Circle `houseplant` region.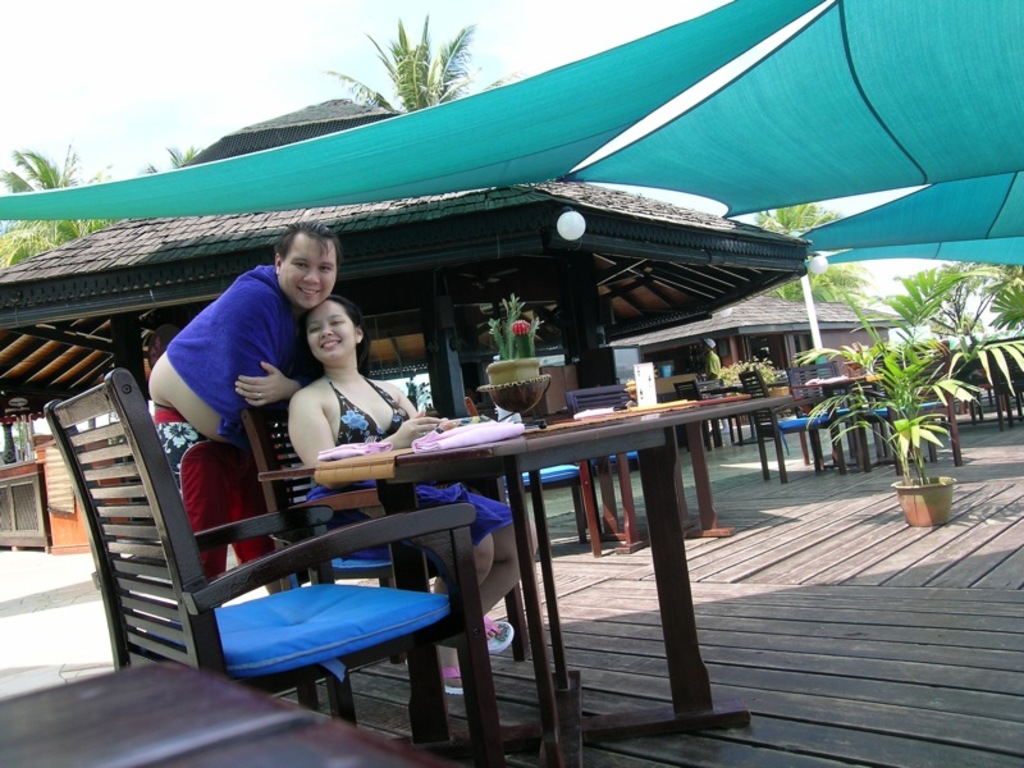
Region: x1=791, y1=264, x2=1023, y2=527.
